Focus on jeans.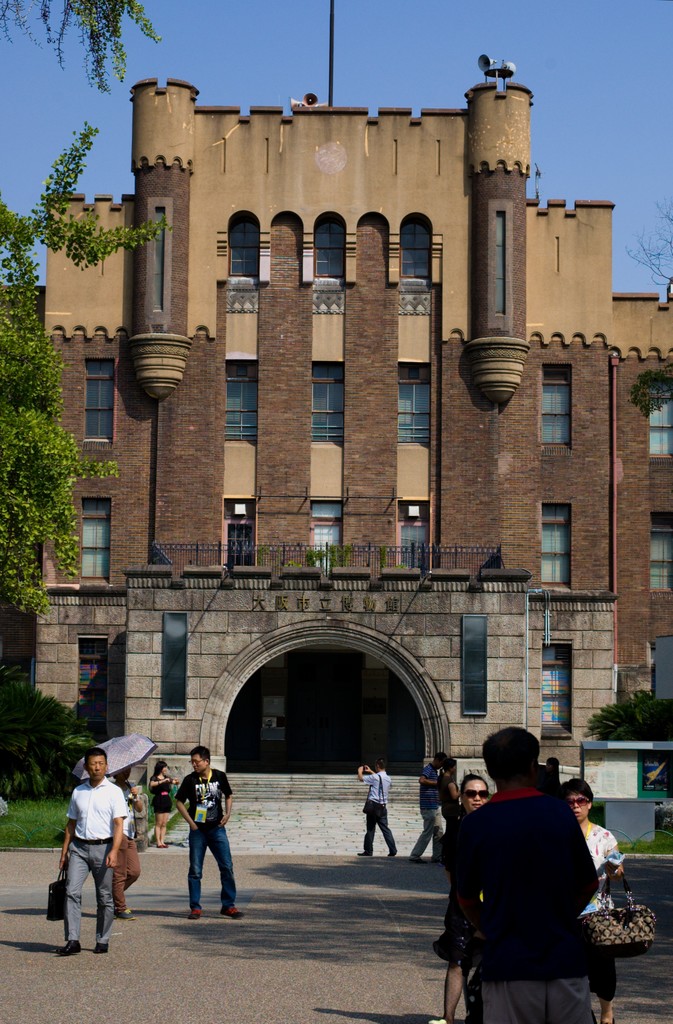
Focused at x1=190 y1=822 x2=234 y2=906.
